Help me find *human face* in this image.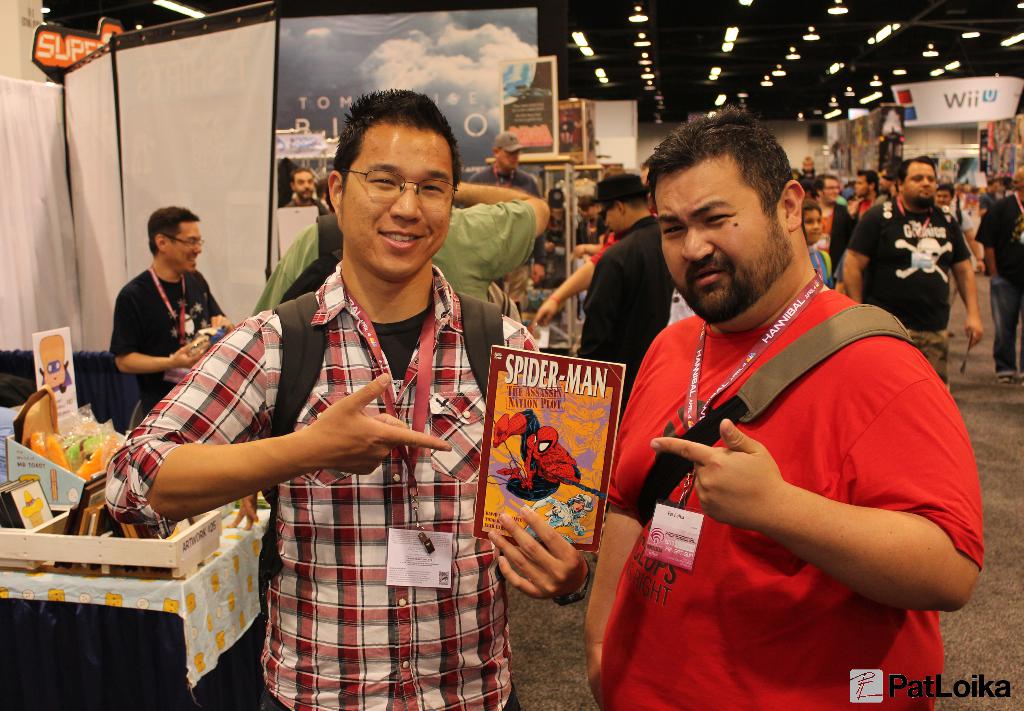
Found it: <box>854,177,869,196</box>.
